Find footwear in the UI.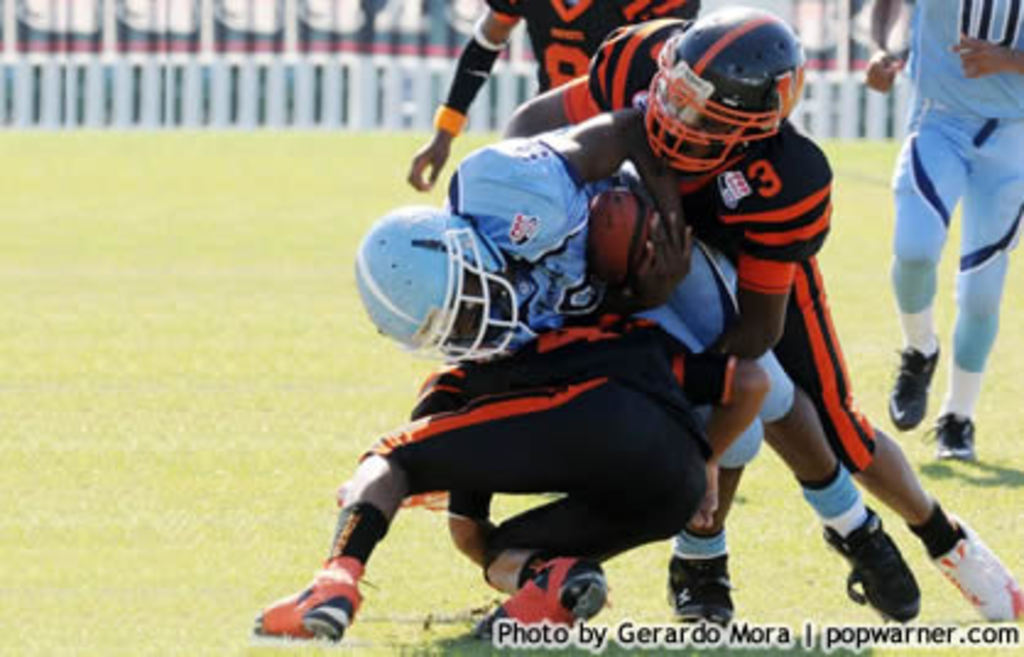
UI element at 813:503:924:620.
